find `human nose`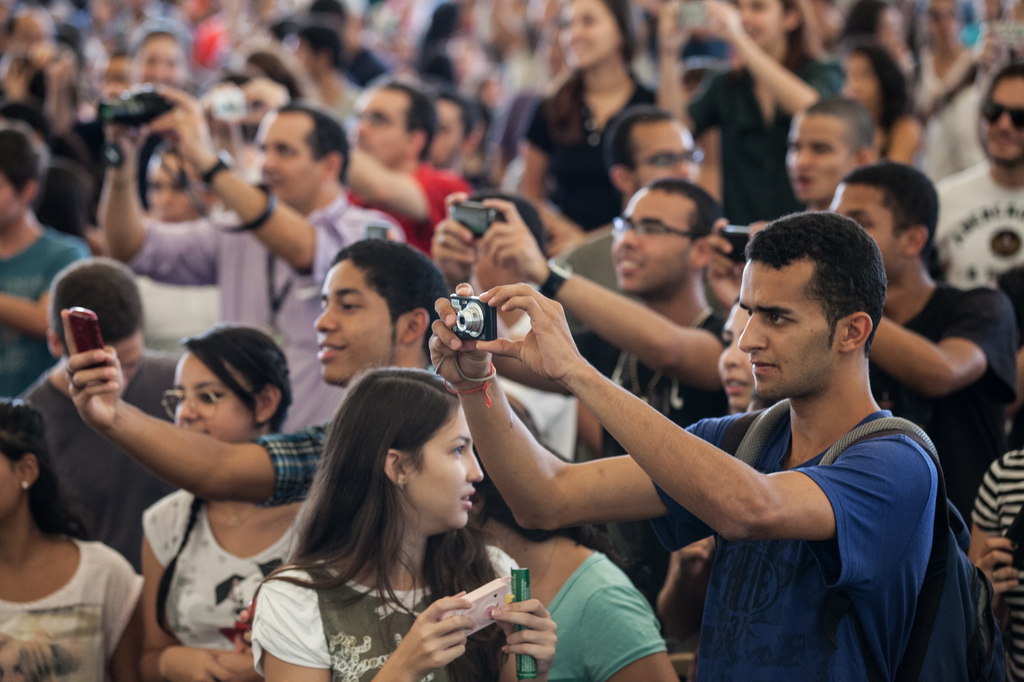
bbox(177, 400, 198, 420)
